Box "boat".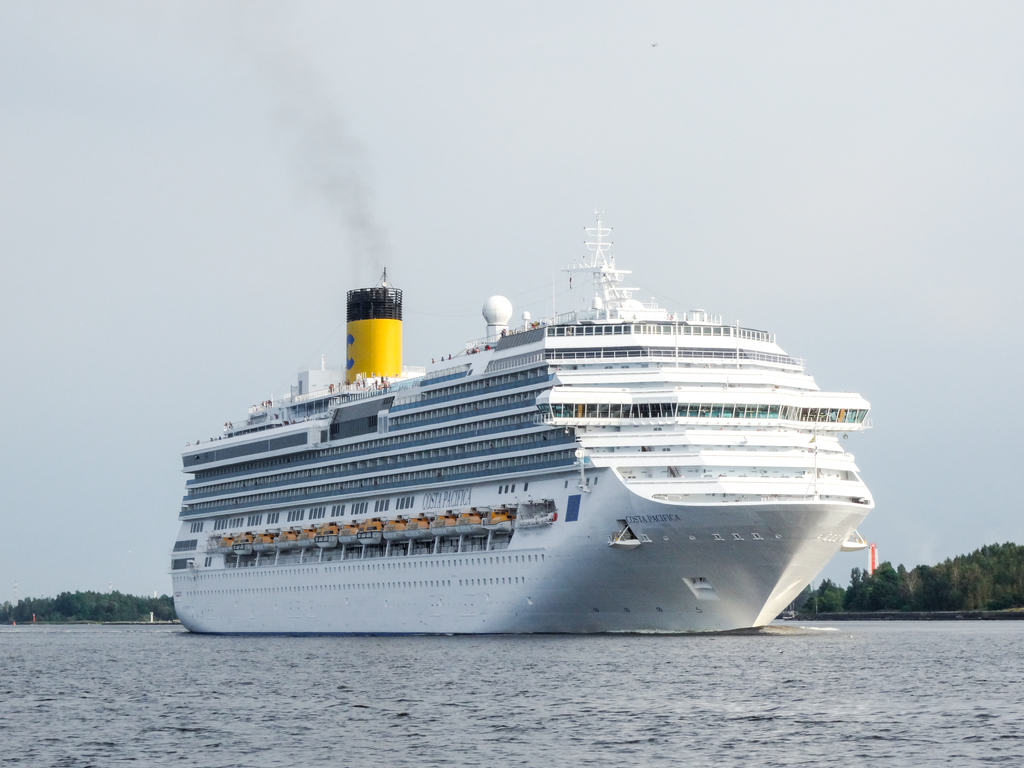
<region>176, 208, 943, 636</region>.
